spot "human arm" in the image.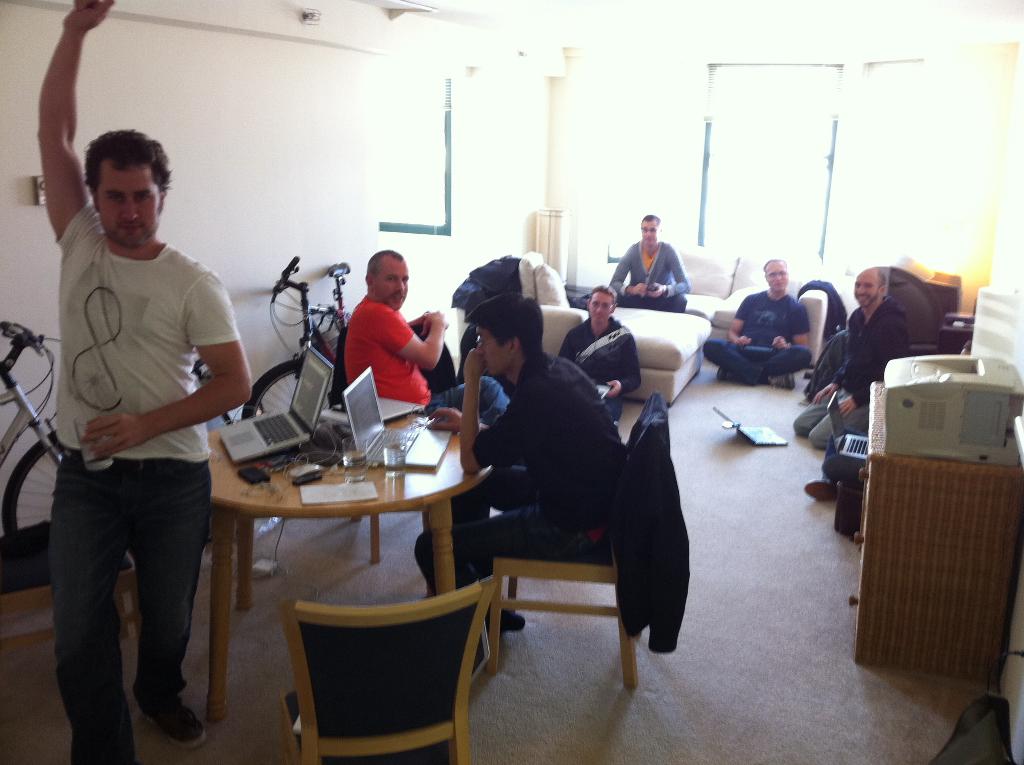
"human arm" found at Rect(385, 307, 442, 366).
